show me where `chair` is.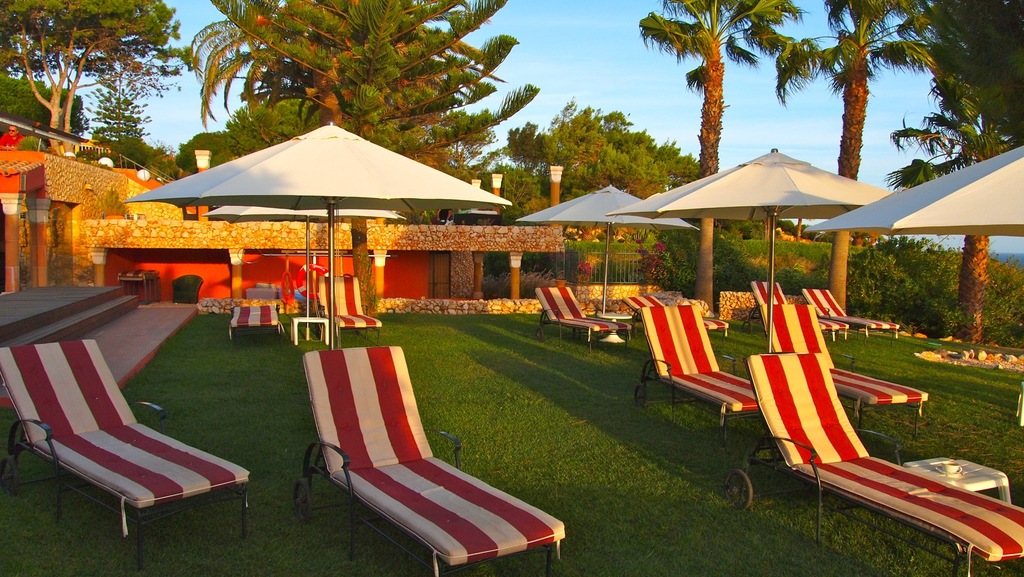
`chair` is at [752, 278, 854, 346].
